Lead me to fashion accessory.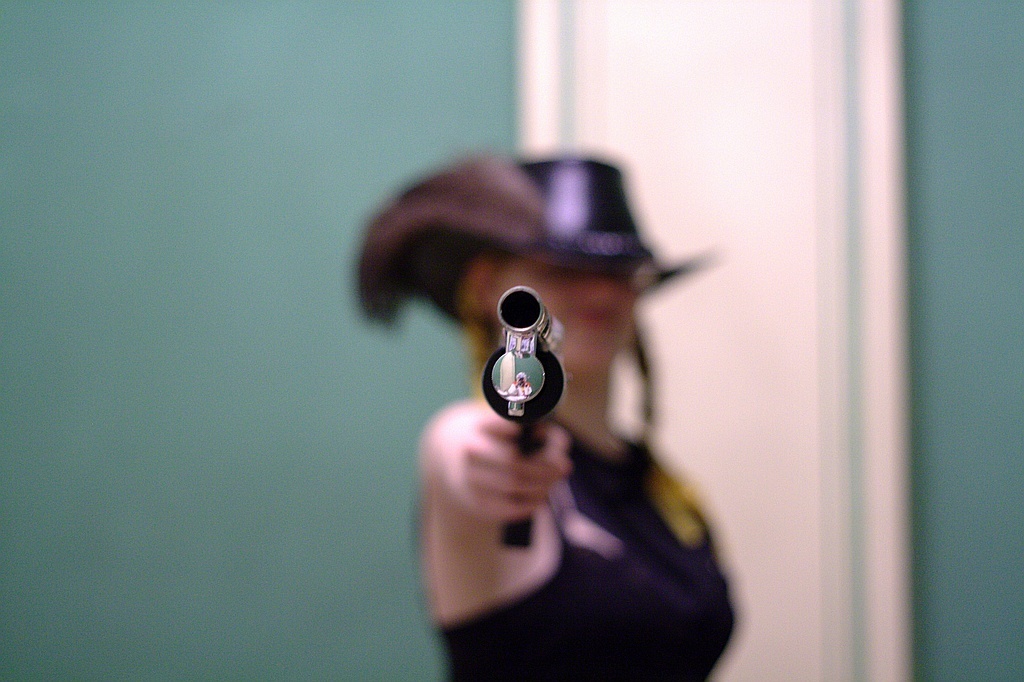
Lead to crop(361, 151, 708, 338).
